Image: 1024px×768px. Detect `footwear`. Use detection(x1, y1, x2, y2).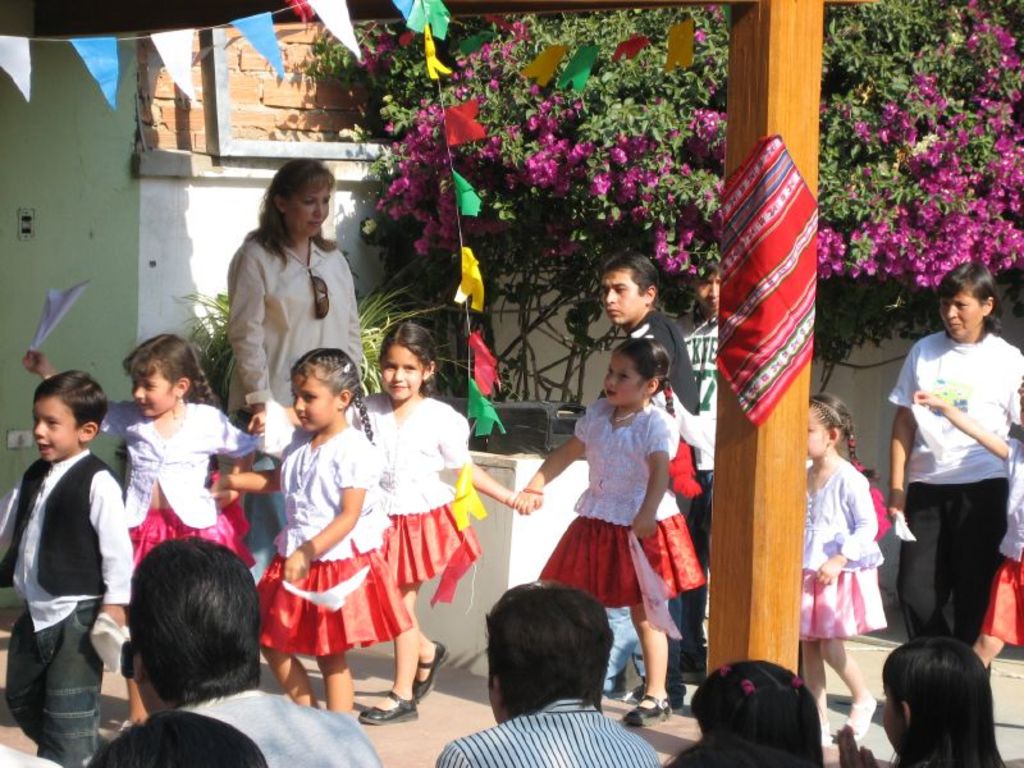
detection(835, 681, 874, 731).
